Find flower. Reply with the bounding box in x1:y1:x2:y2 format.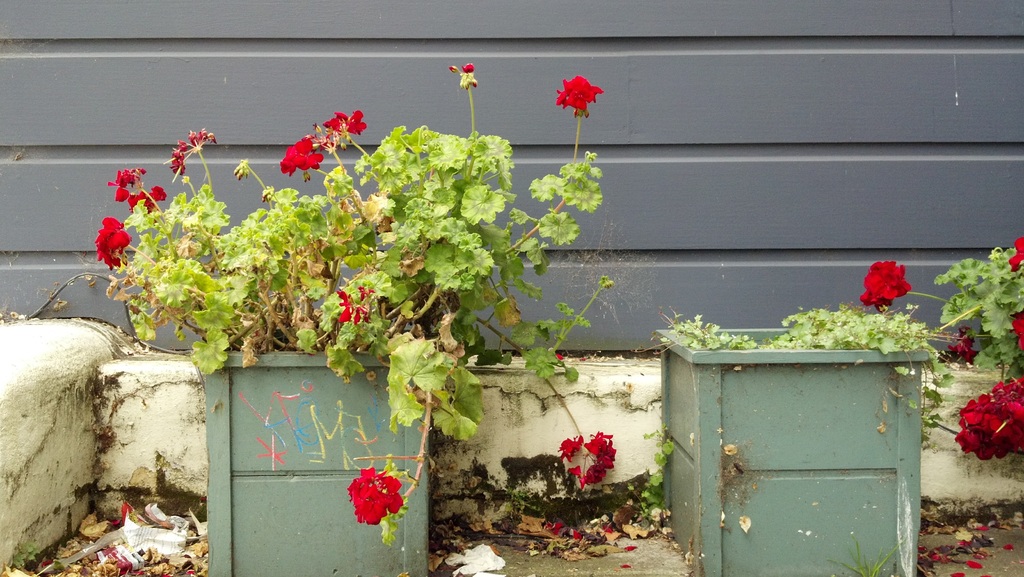
1011:316:1023:355.
